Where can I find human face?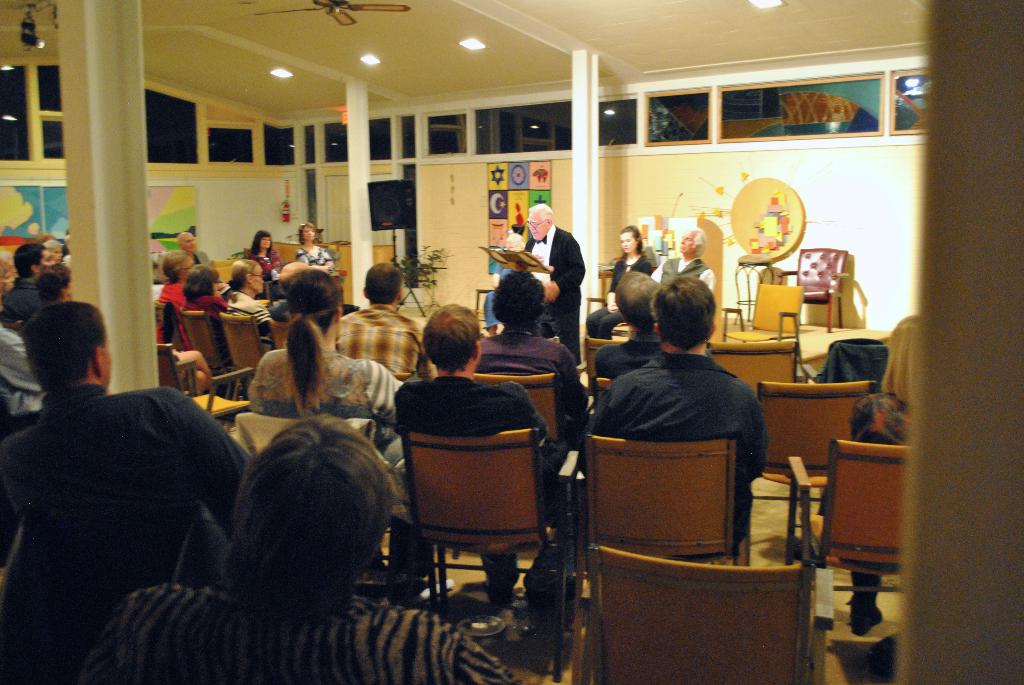
You can find it at crop(181, 259, 195, 277).
